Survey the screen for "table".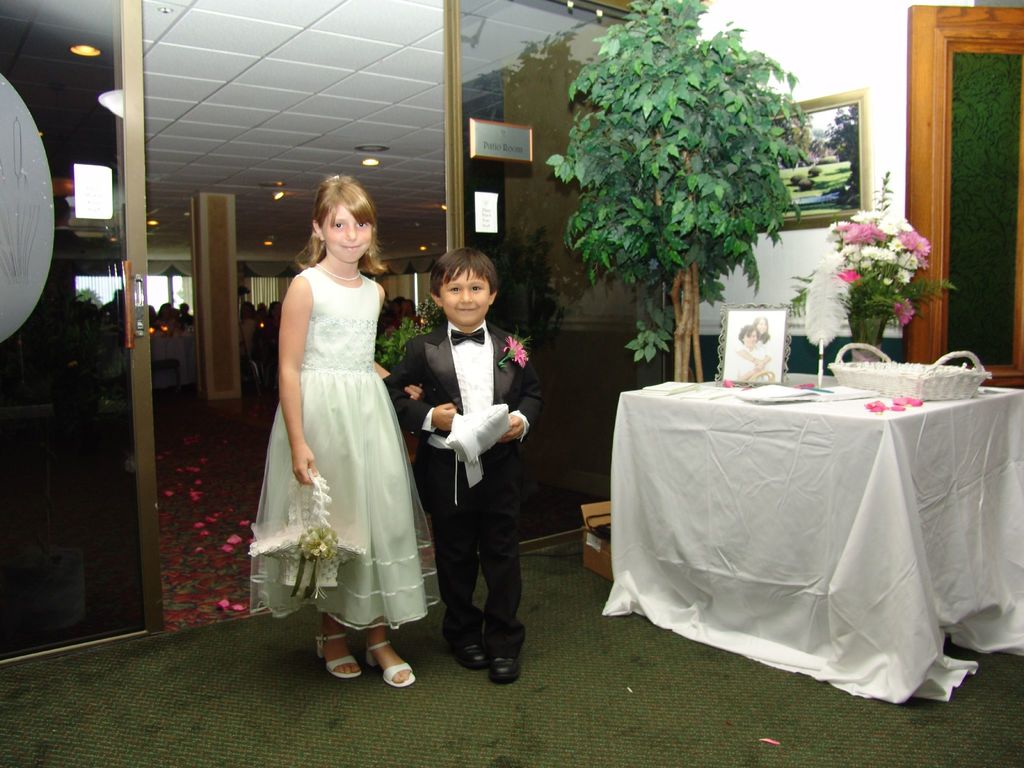
Survey found: BBox(588, 349, 1007, 710).
